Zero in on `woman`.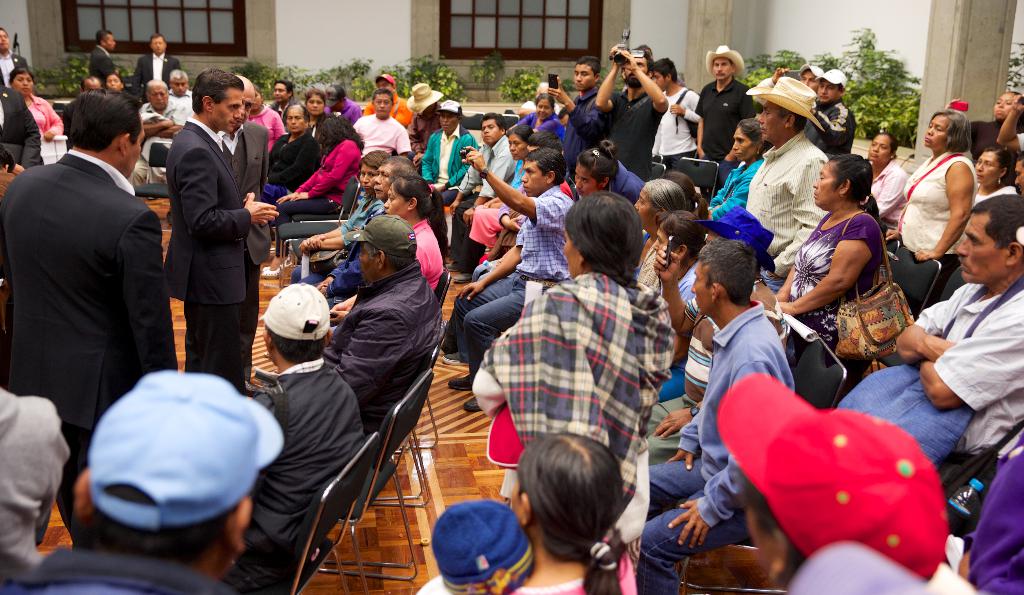
Zeroed in: detection(103, 69, 127, 96).
